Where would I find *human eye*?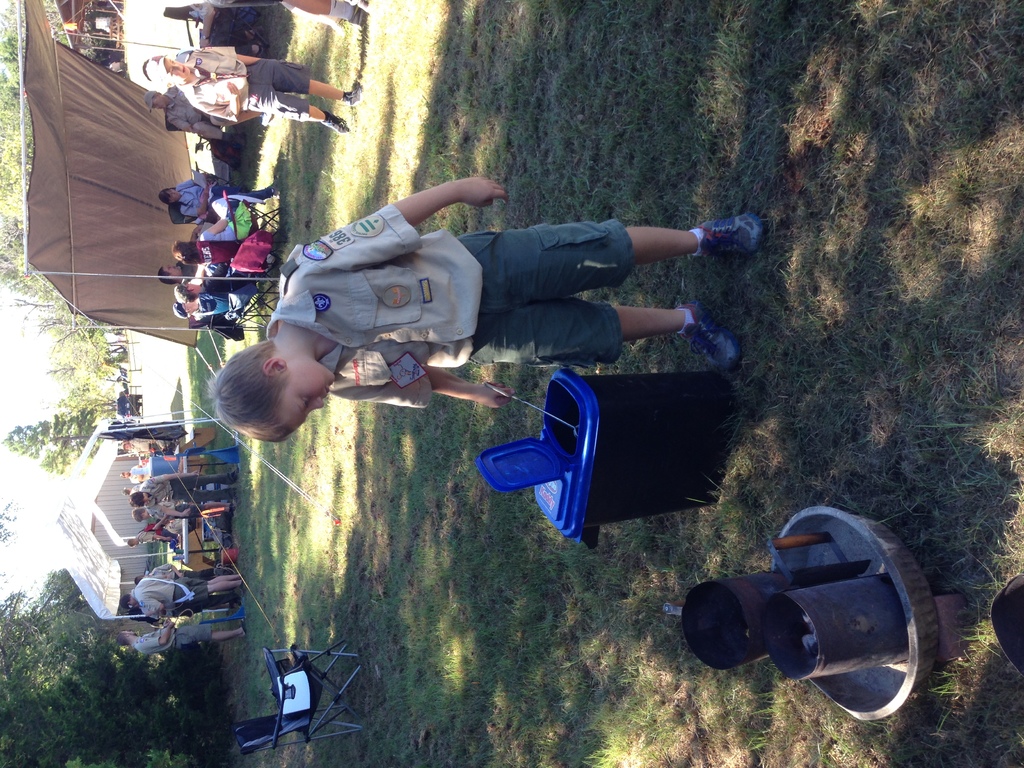
At 168,68,173,77.
